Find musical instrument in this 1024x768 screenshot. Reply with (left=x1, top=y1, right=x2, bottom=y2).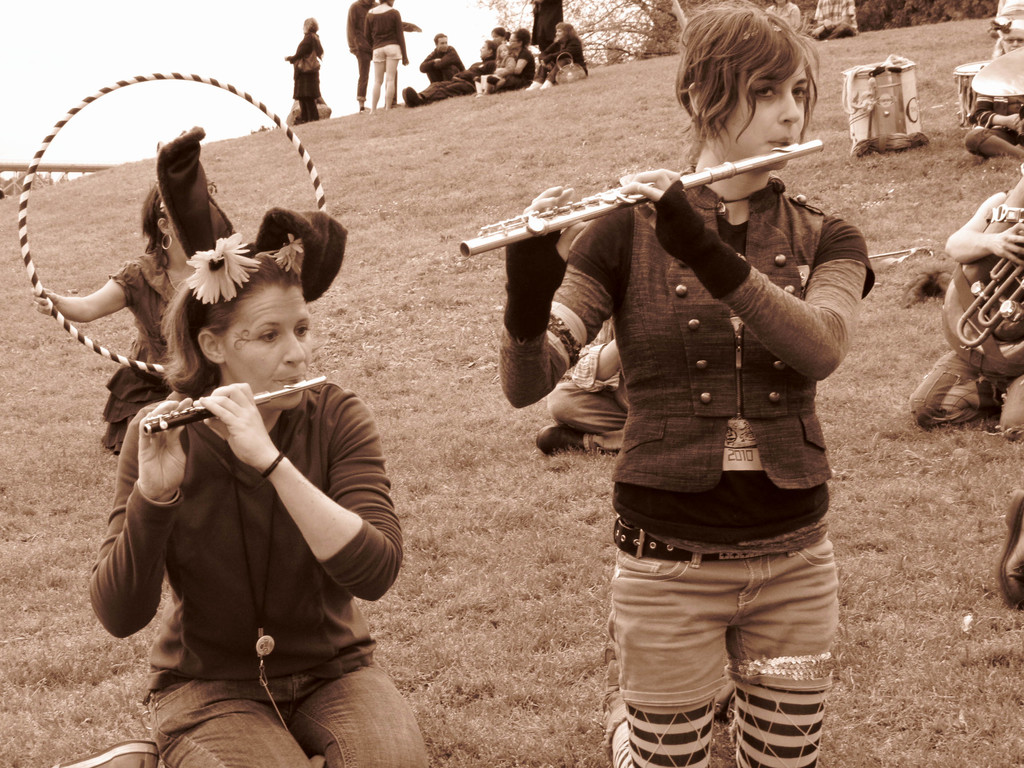
(left=140, top=368, right=330, bottom=433).
